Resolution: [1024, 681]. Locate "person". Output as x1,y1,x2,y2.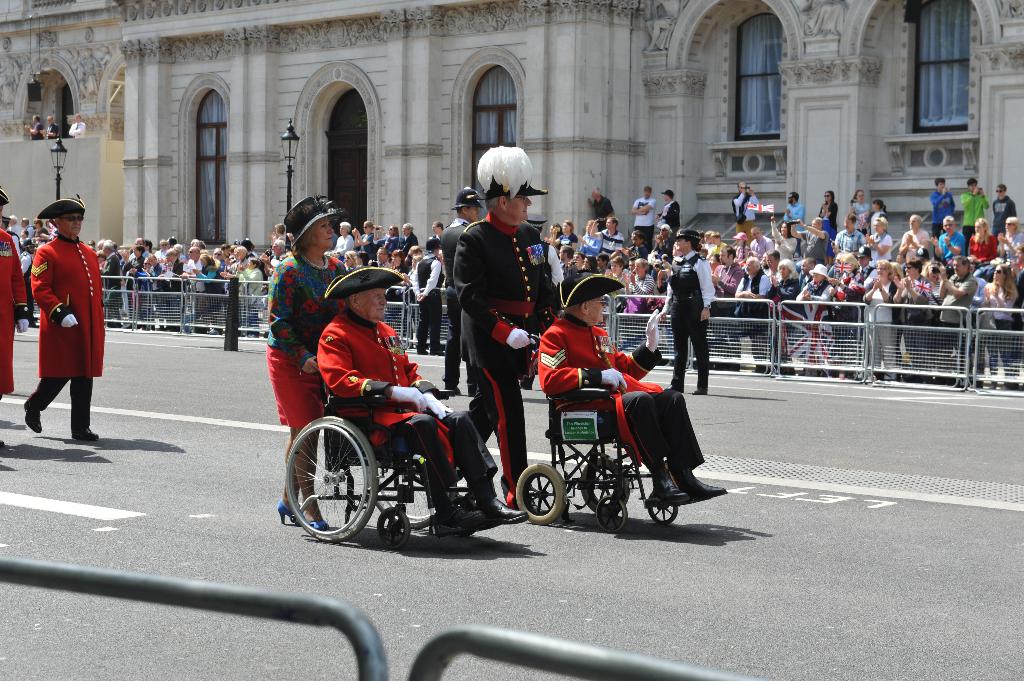
650,227,672,253.
